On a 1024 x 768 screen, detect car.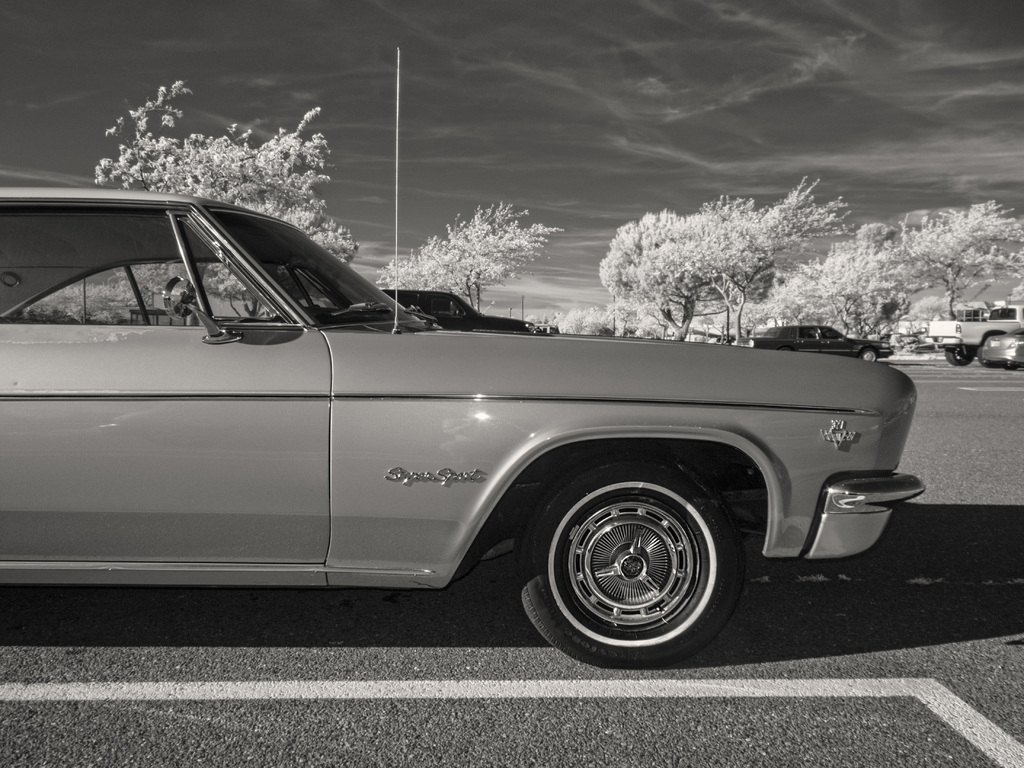
(left=385, top=286, right=538, bottom=331).
